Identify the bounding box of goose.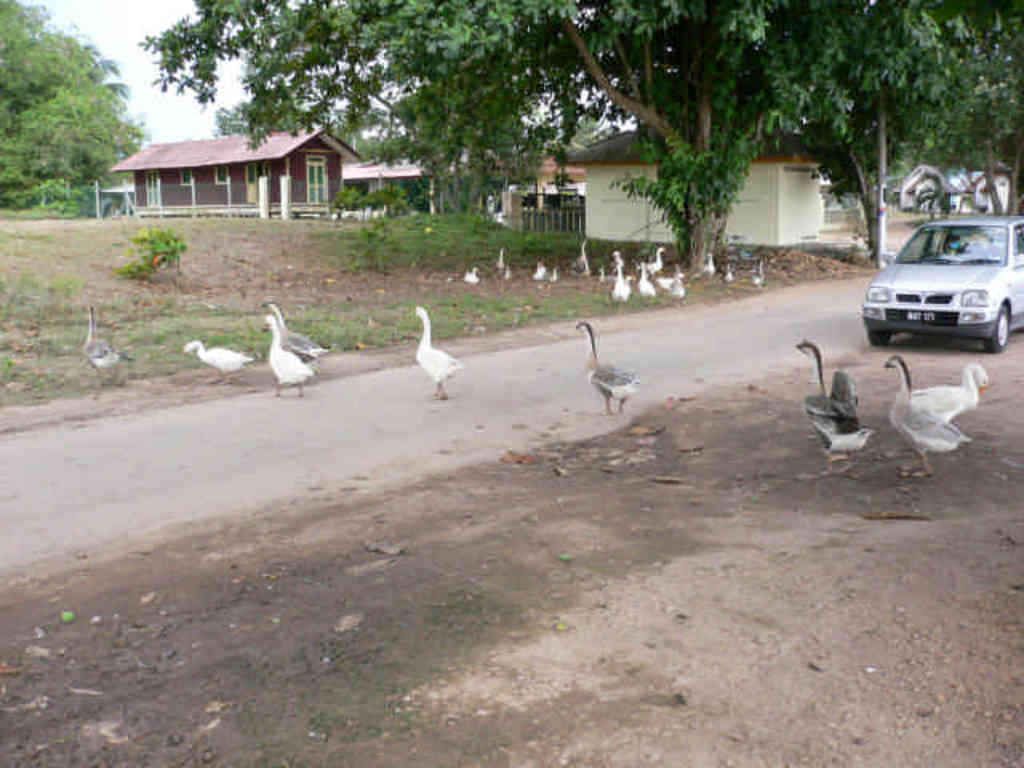
bbox=[613, 272, 634, 294].
